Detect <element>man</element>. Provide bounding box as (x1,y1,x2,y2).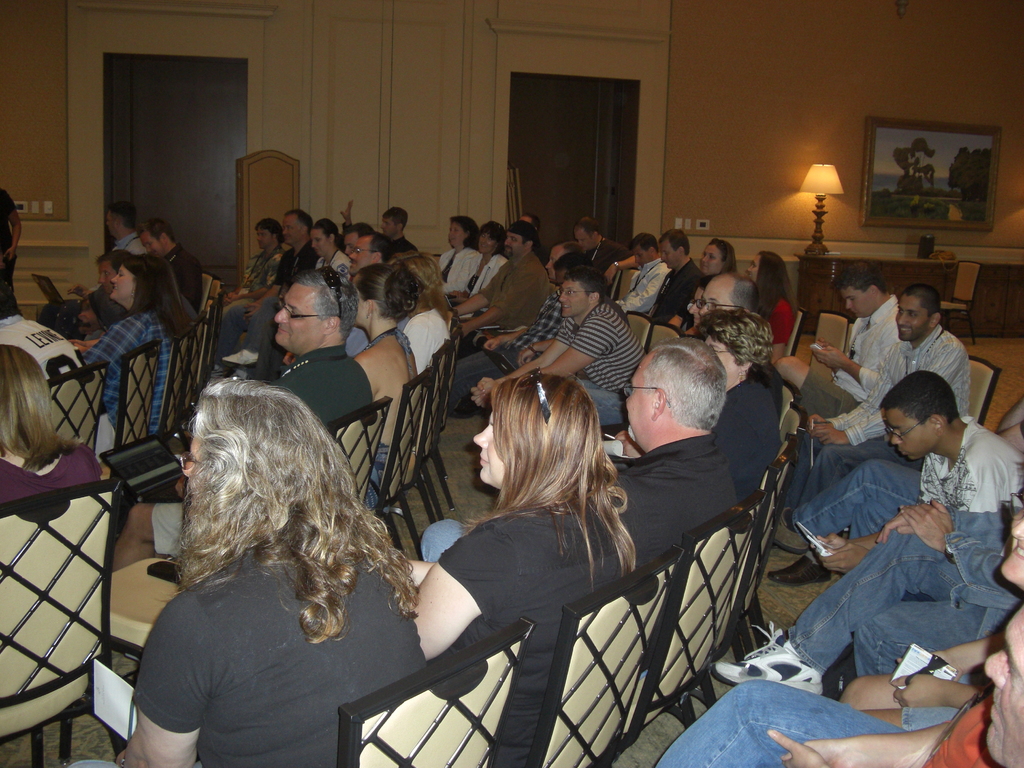
(103,199,147,256).
